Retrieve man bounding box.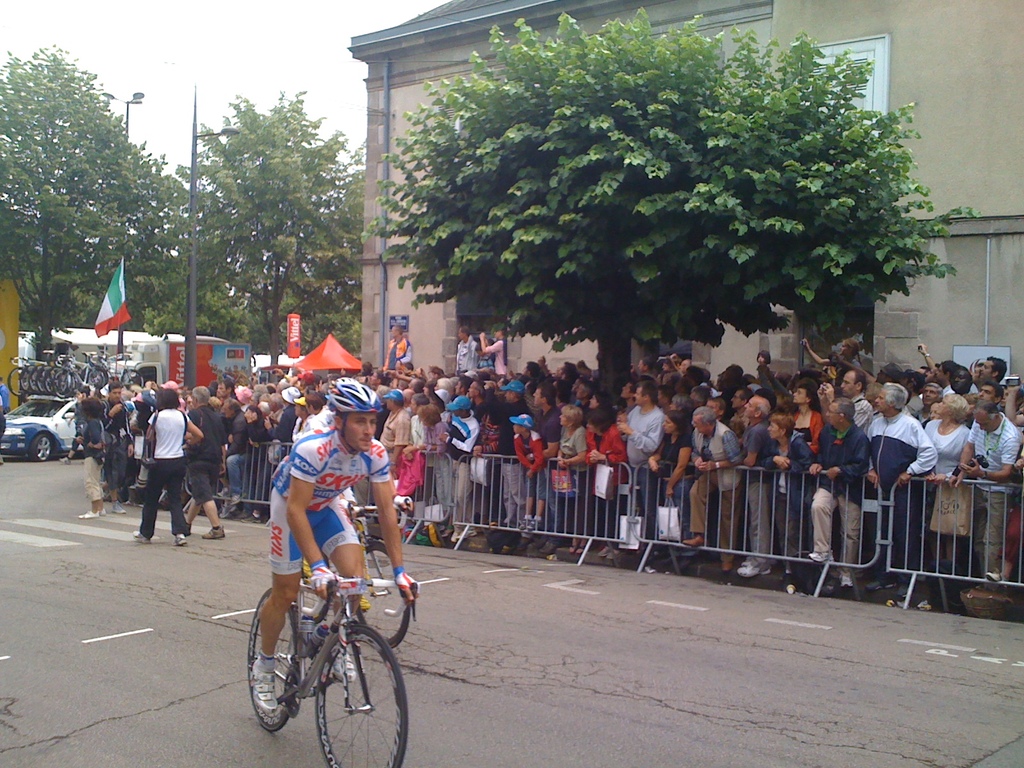
Bounding box: bbox(493, 378, 527, 523).
